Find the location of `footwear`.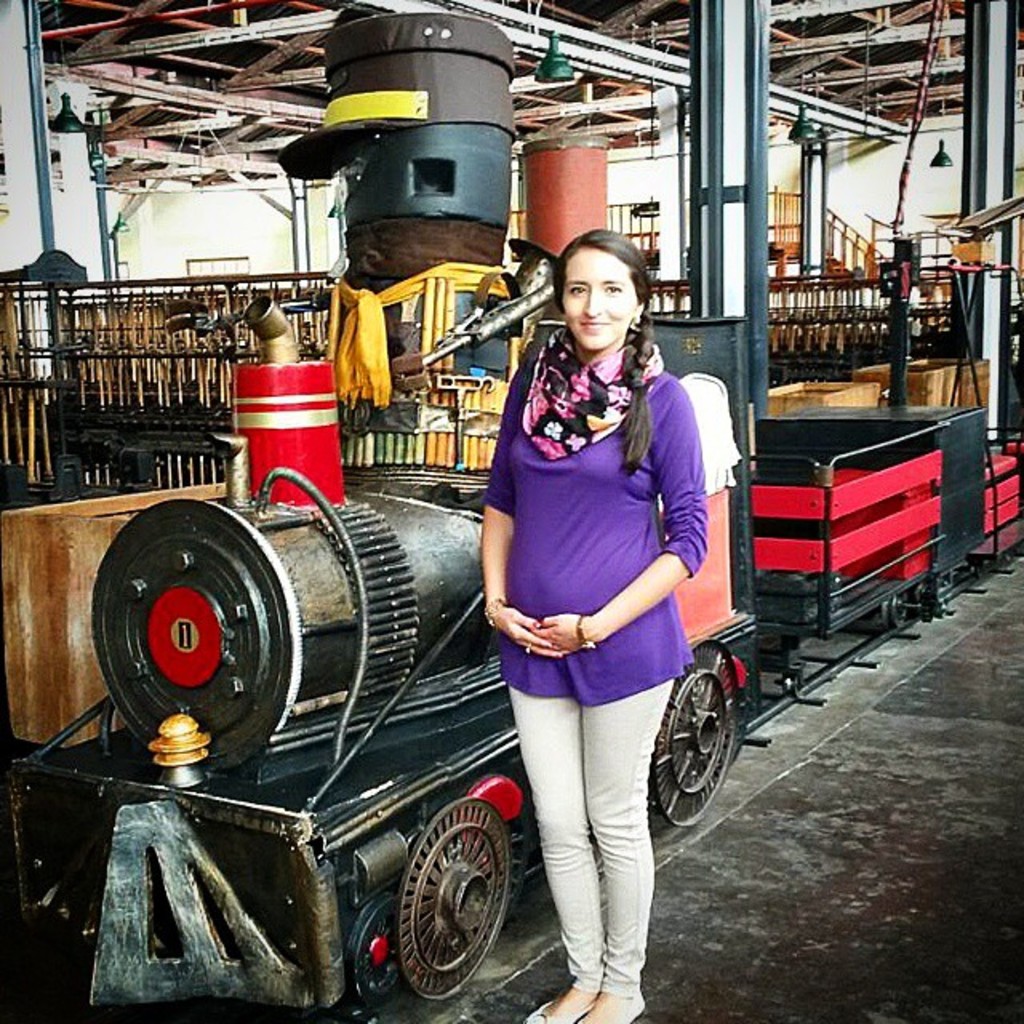
Location: 517:974:595:1022.
